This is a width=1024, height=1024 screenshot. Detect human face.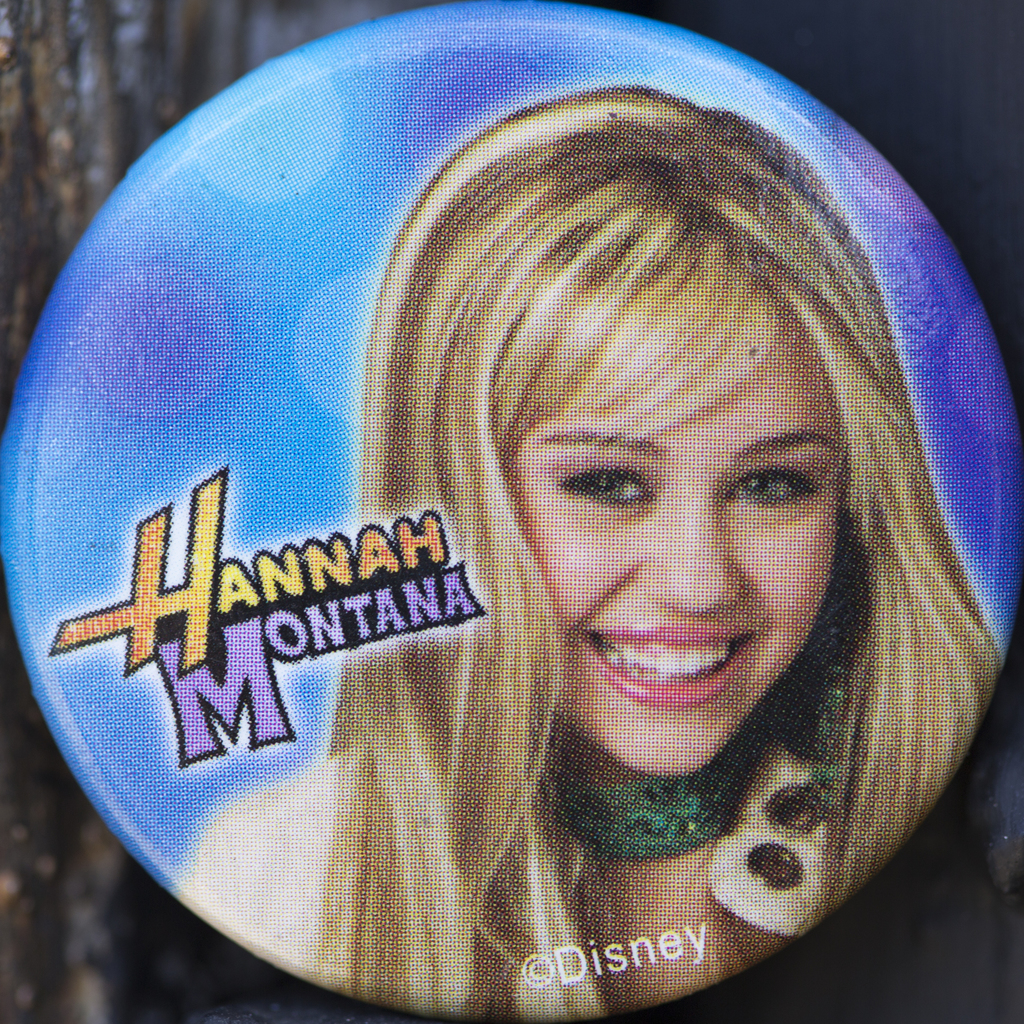
l=513, t=316, r=836, b=785.
